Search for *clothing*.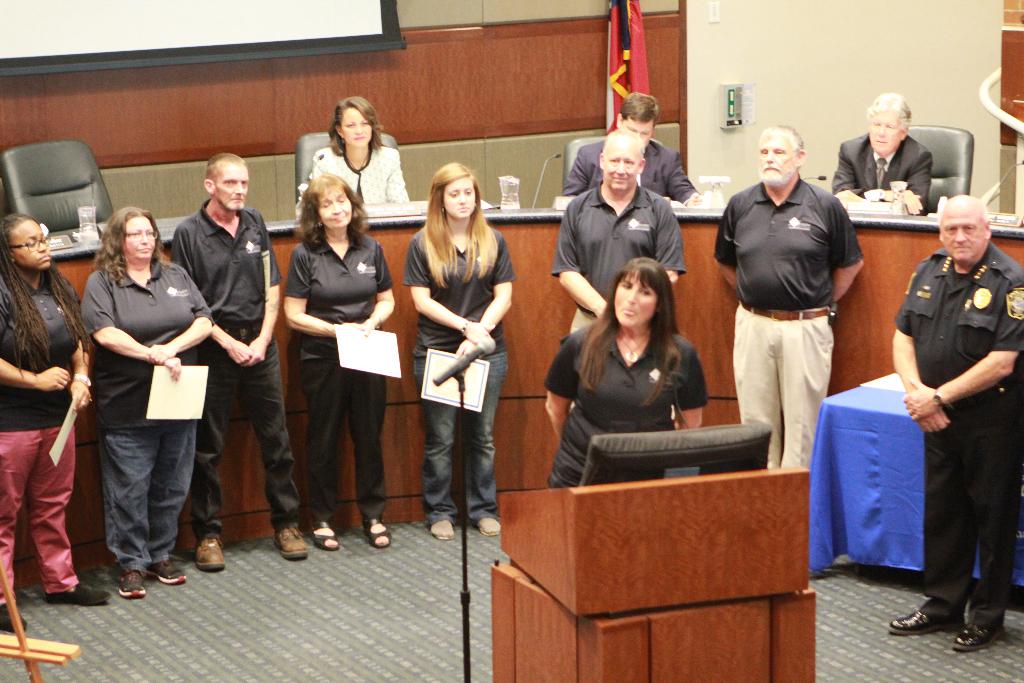
Found at <region>550, 183, 690, 302</region>.
